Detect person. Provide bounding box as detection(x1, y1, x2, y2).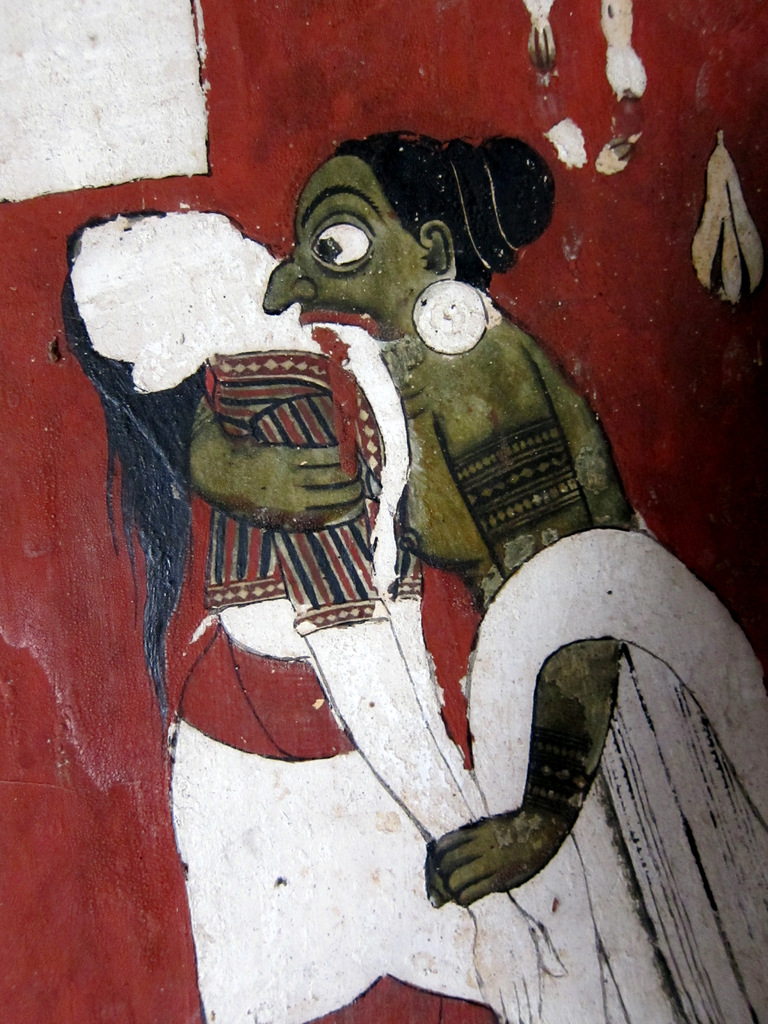
detection(256, 125, 767, 1023).
